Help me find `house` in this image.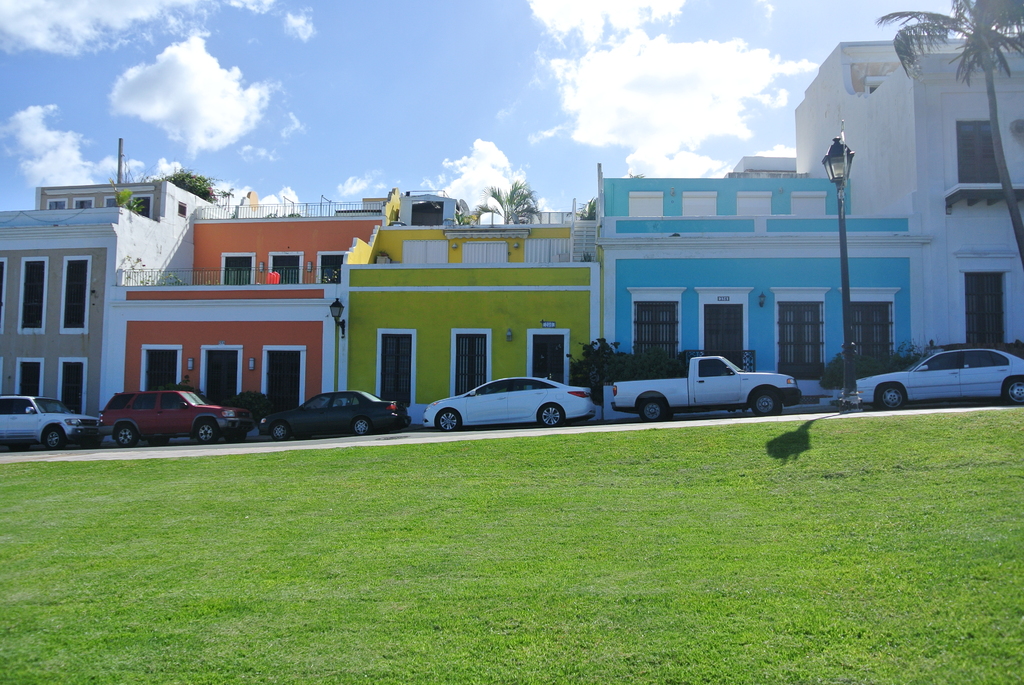
Found it: locate(794, 41, 1023, 361).
